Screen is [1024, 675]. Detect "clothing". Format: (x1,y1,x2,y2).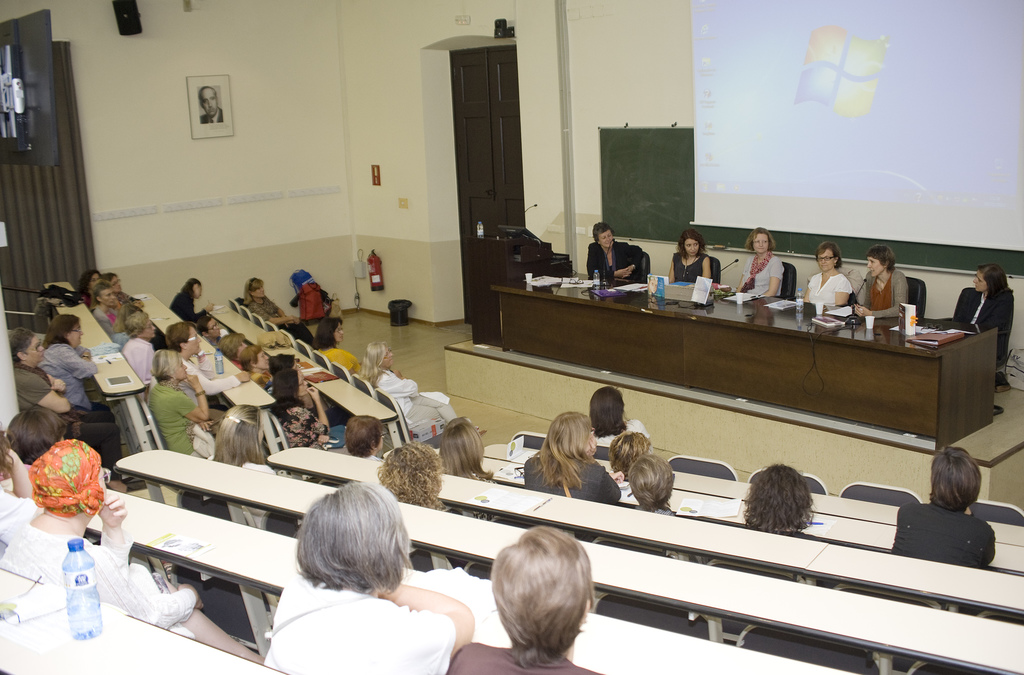
(320,351,364,373).
